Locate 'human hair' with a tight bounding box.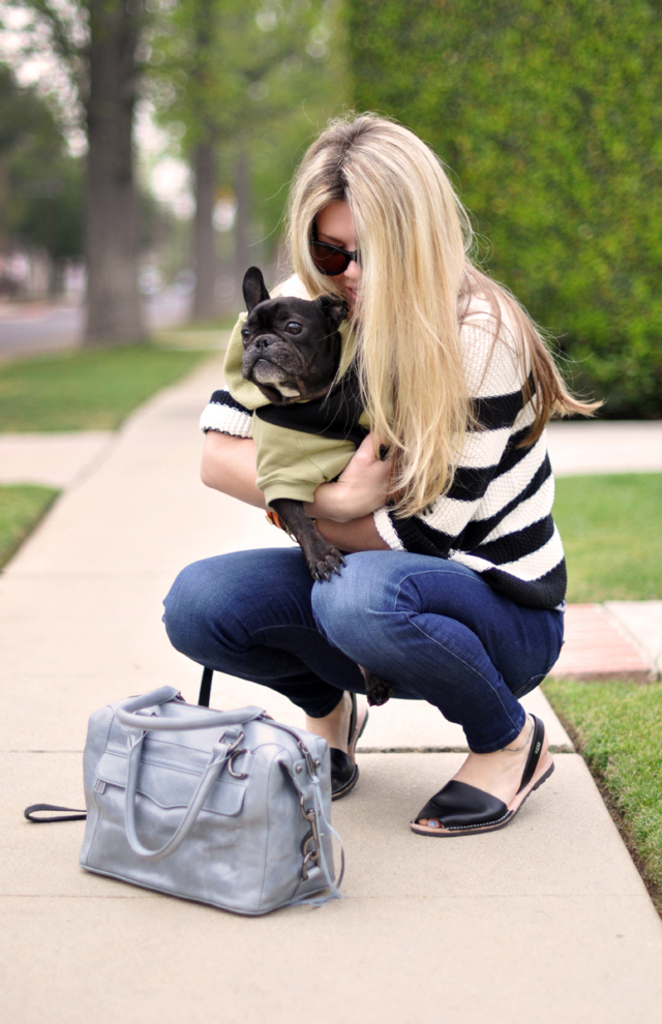
box=[303, 124, 576, 622].
